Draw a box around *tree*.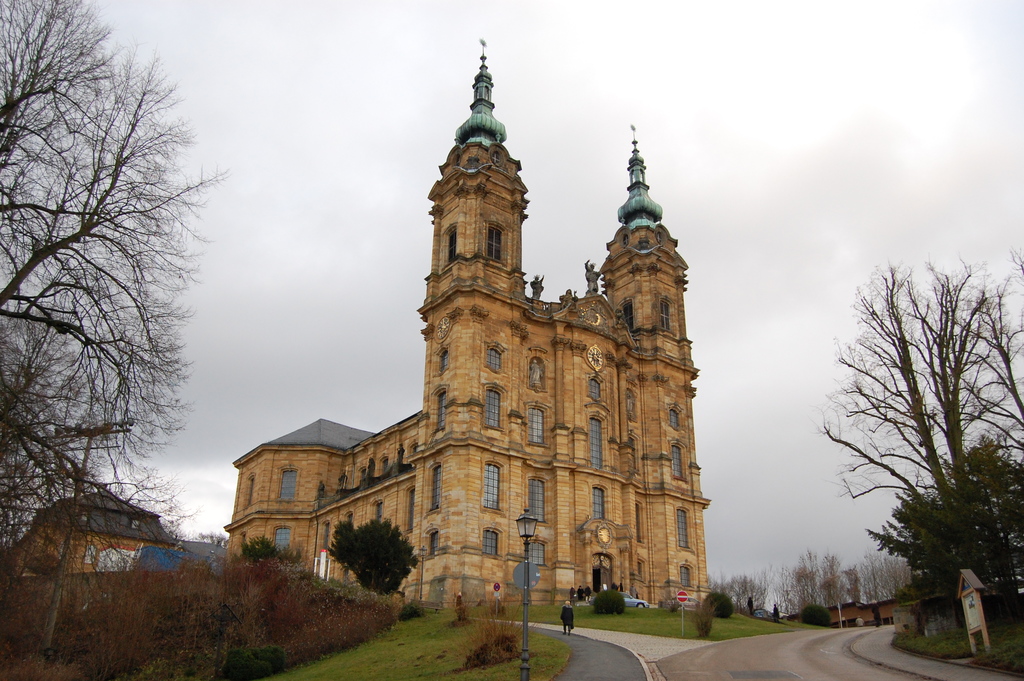
left=860, top=432, right=1023, bottom=630.
